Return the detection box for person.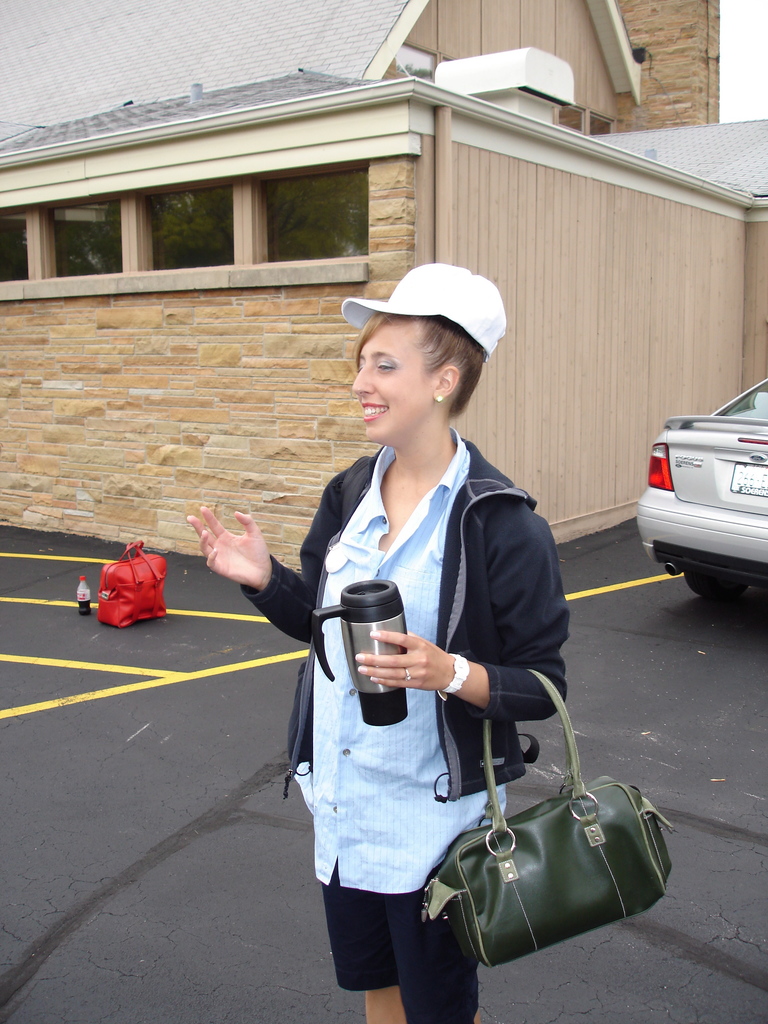
<box>285,238,591,1002</box>.
